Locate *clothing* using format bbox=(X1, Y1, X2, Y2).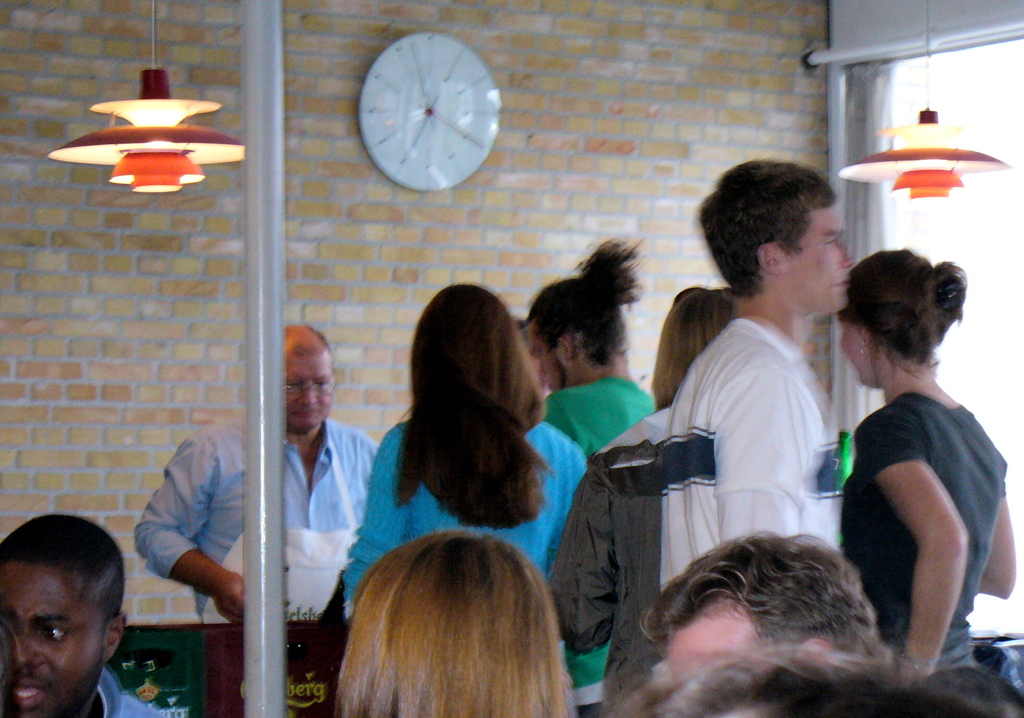
bbox=(812, 379, 1023, 678).
